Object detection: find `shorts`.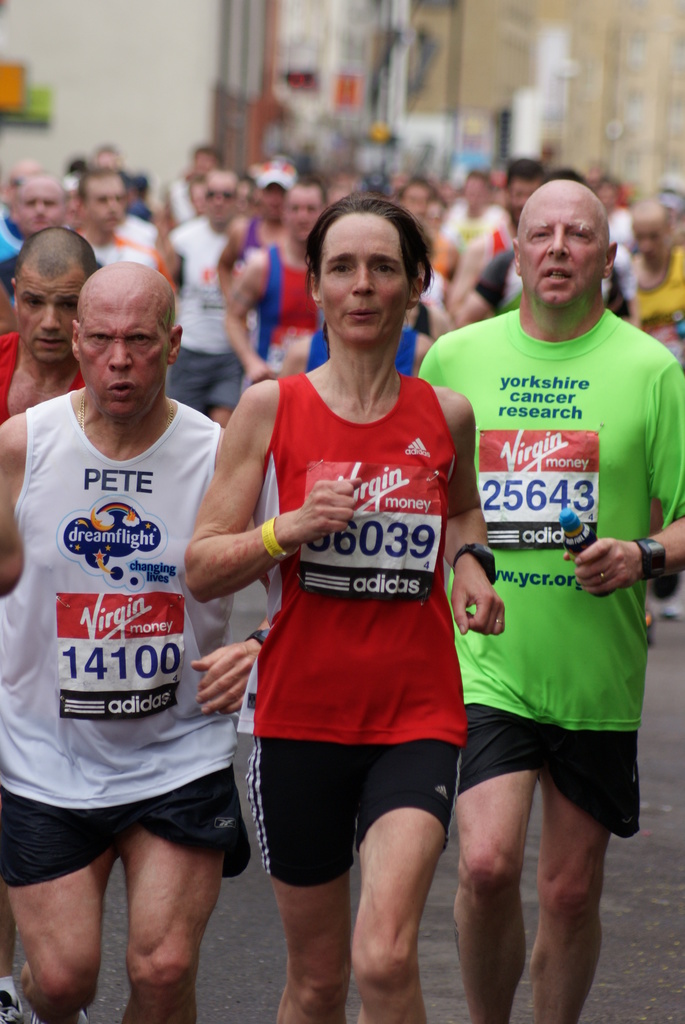
region(454, 696, 647, 839).
